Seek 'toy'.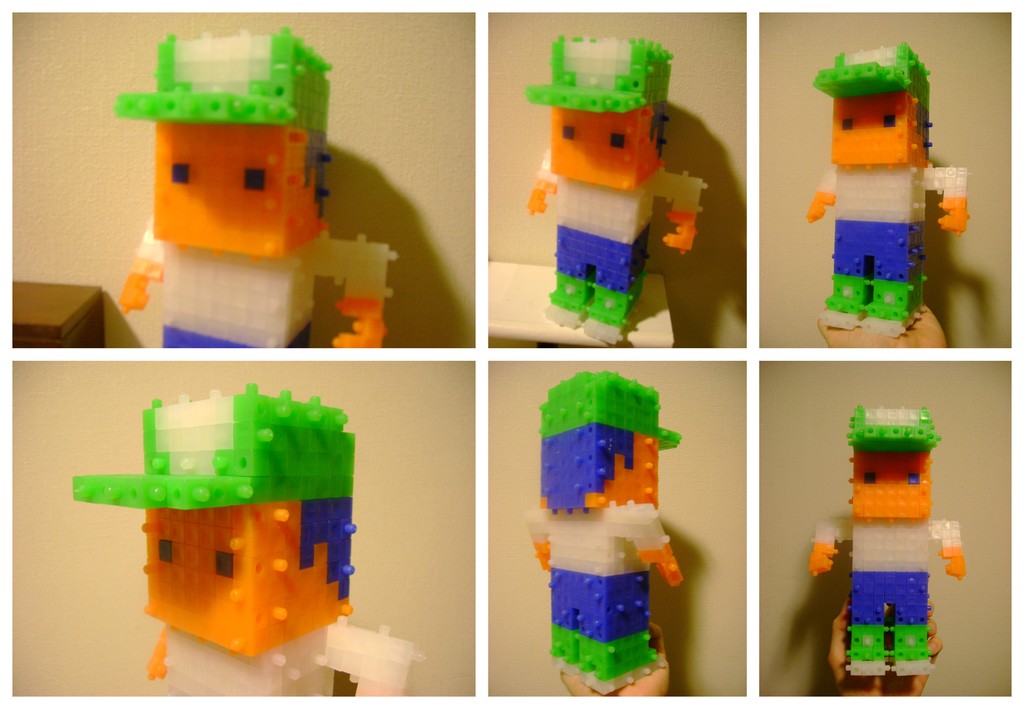
x1=523, y1=28, x2=708, y2=348.
